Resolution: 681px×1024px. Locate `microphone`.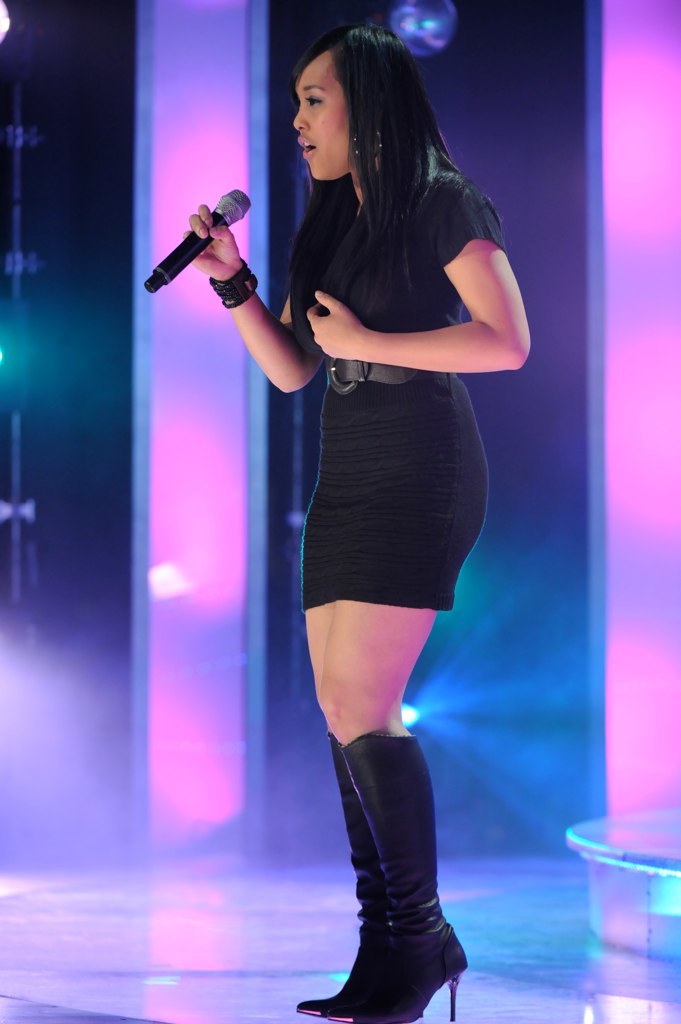
BBox(141, 179, 269, 286).
